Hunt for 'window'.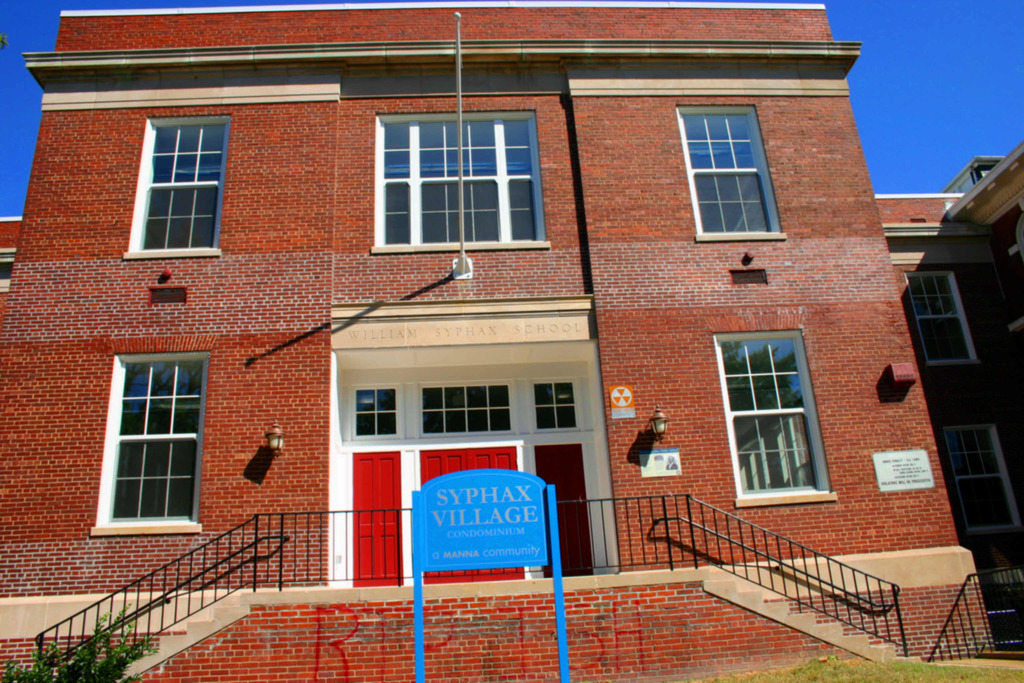
Hunted down at crop(105, 347, 204, 530).
